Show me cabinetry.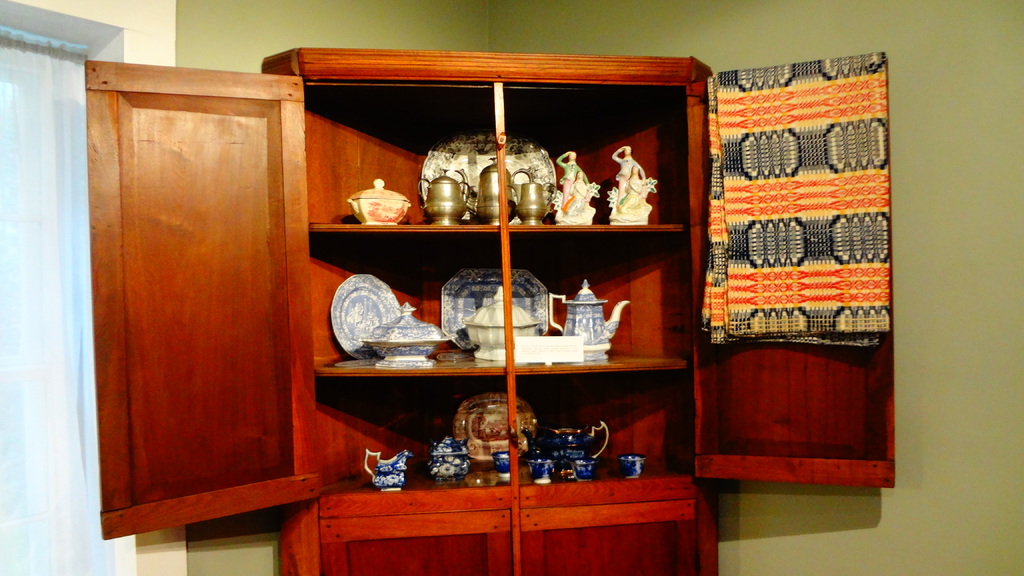
cabinetry is here: 81:41:888:575.
